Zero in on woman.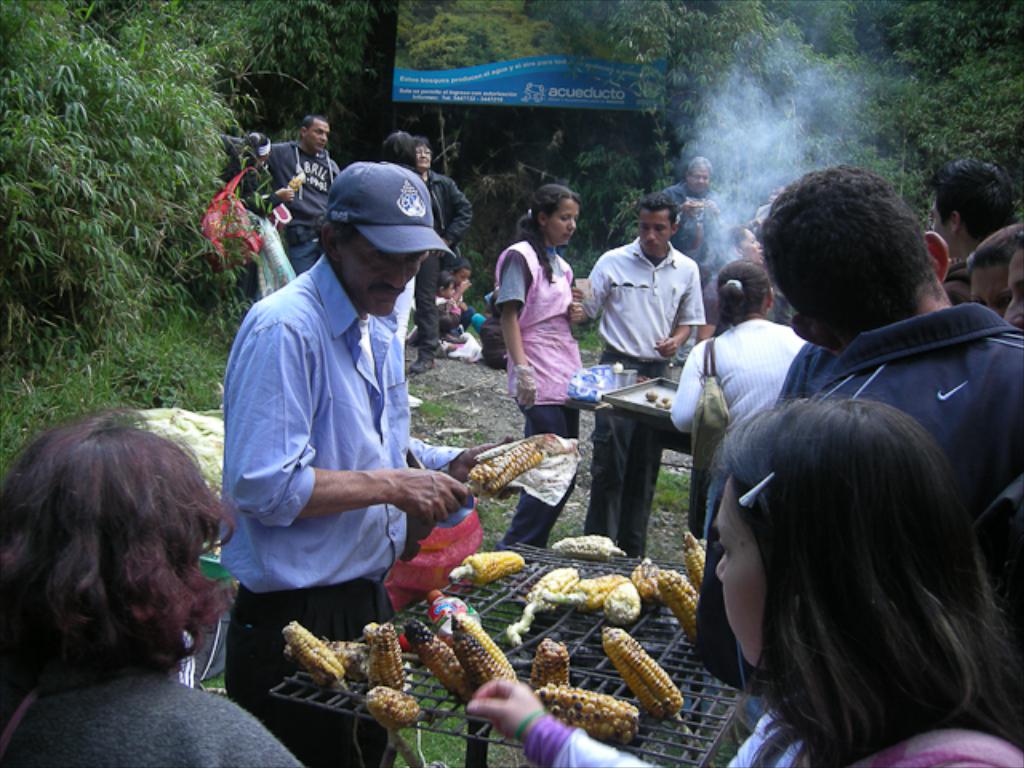
Zeroed in: [466, 400, 1022, 766].
